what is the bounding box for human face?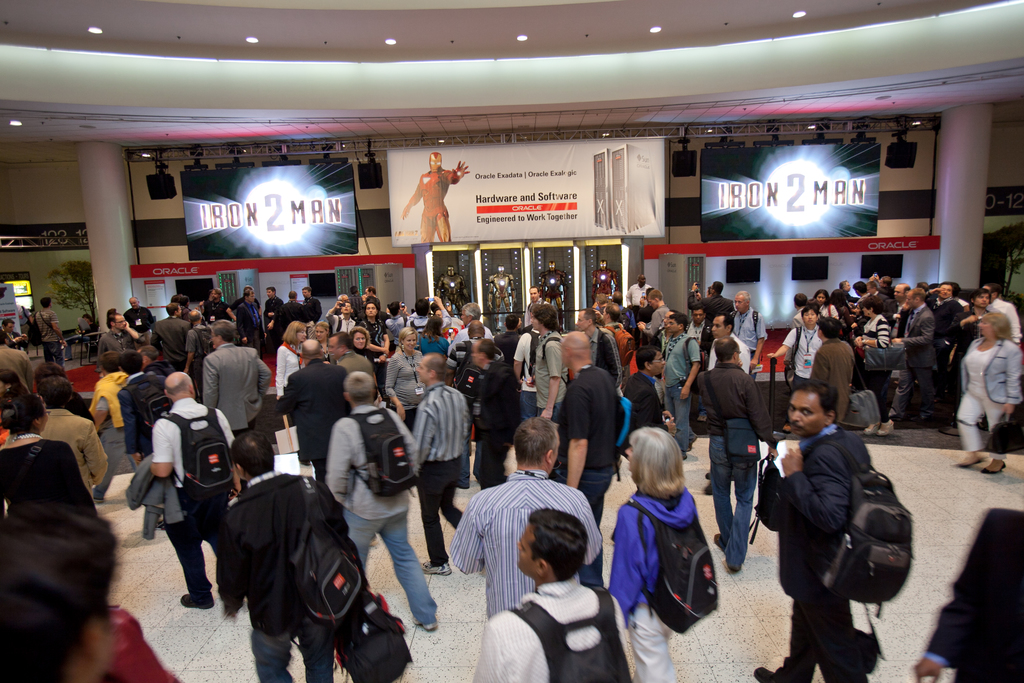
403,333,417,351.
